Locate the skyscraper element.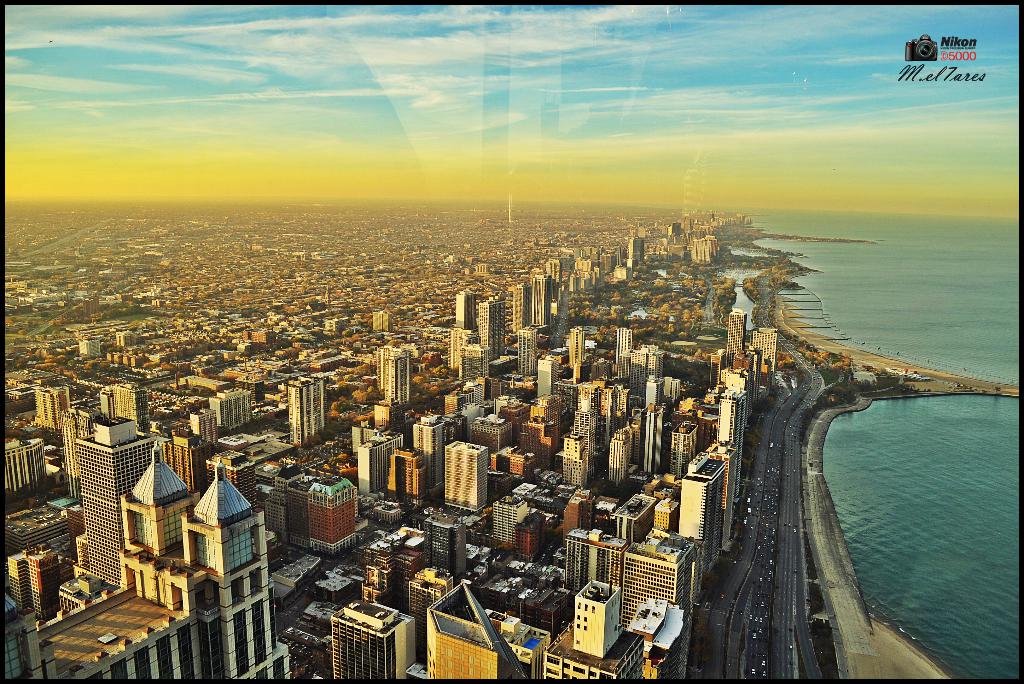
Element bbox: <bbox>310, 479, 356, 542</bbox>.
